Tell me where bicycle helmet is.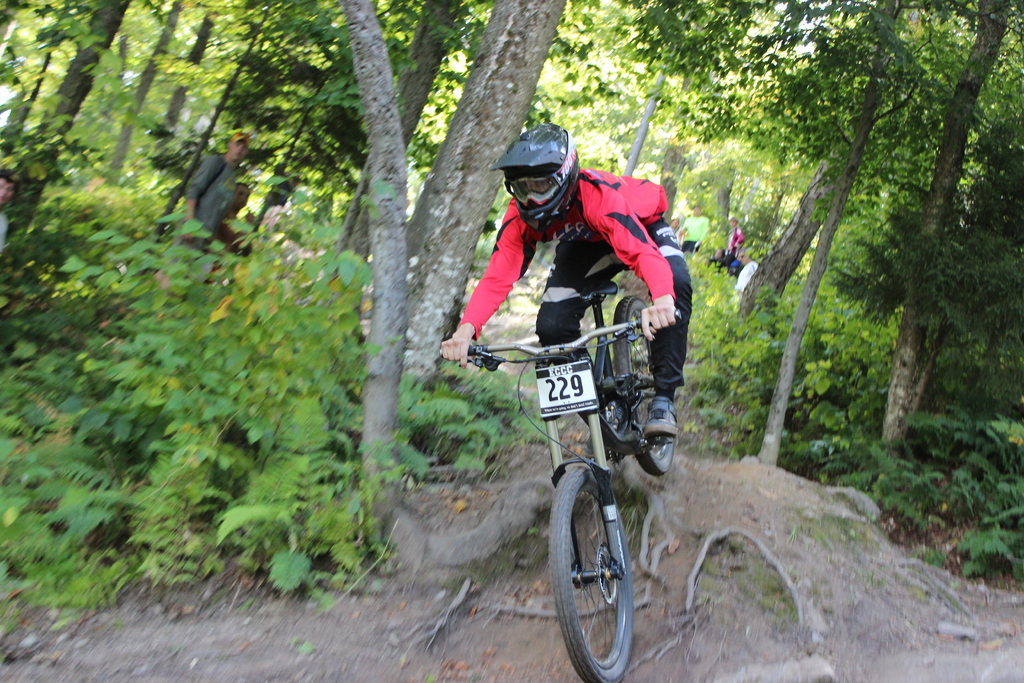
bicycle helmet is at box(495, 125, 576, 236).
